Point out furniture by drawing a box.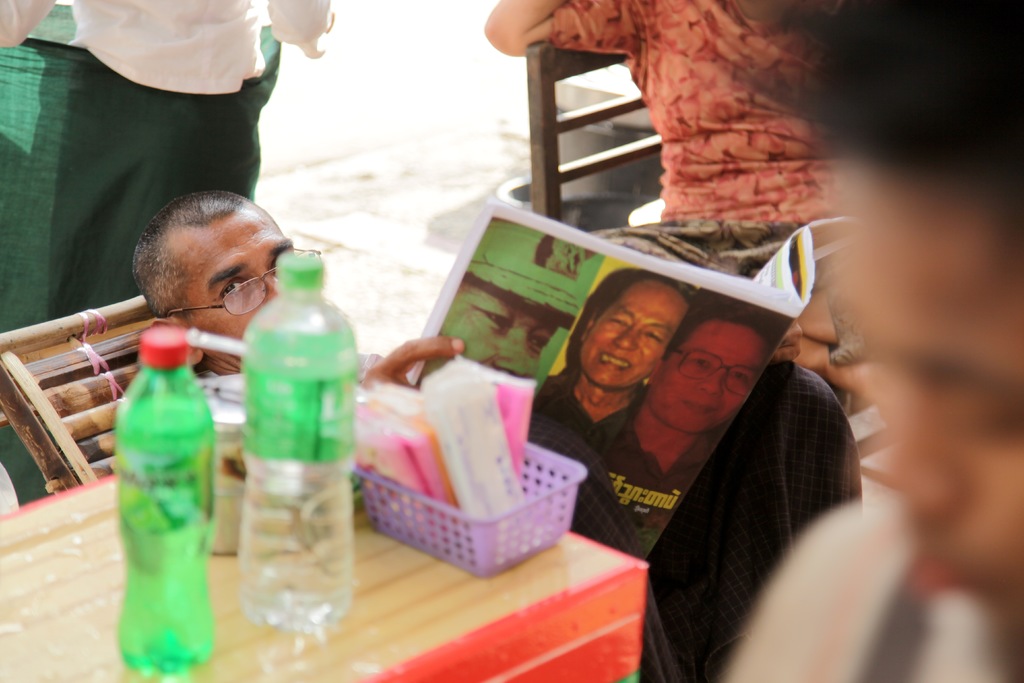
l=525, t=42, r=662, b=223.
